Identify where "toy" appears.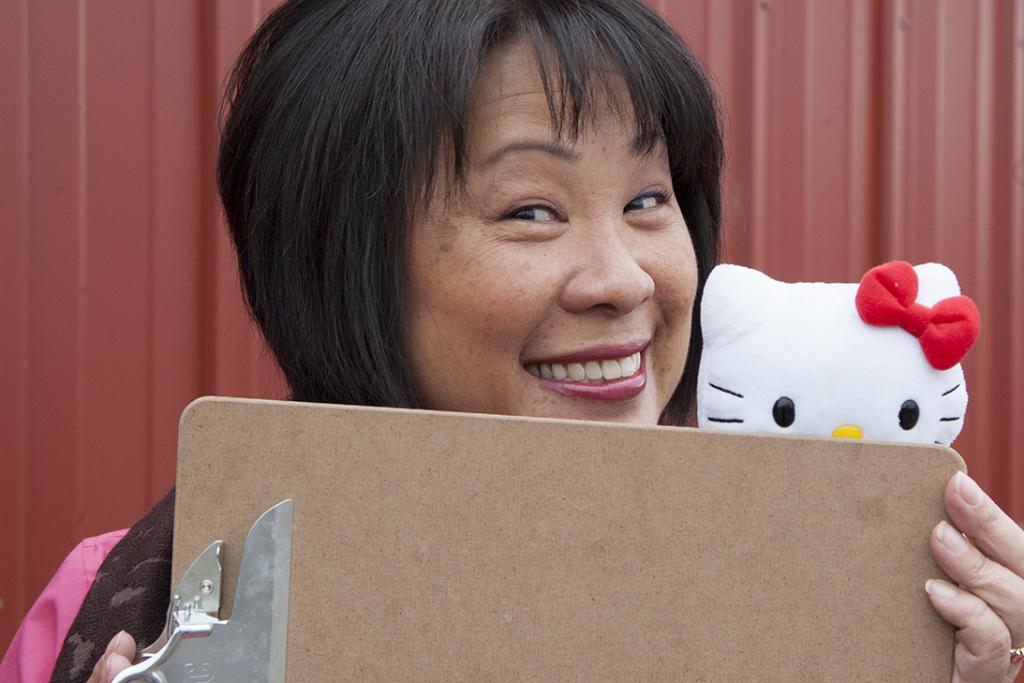
Appears at select_region(676, 253, 986, 483).
